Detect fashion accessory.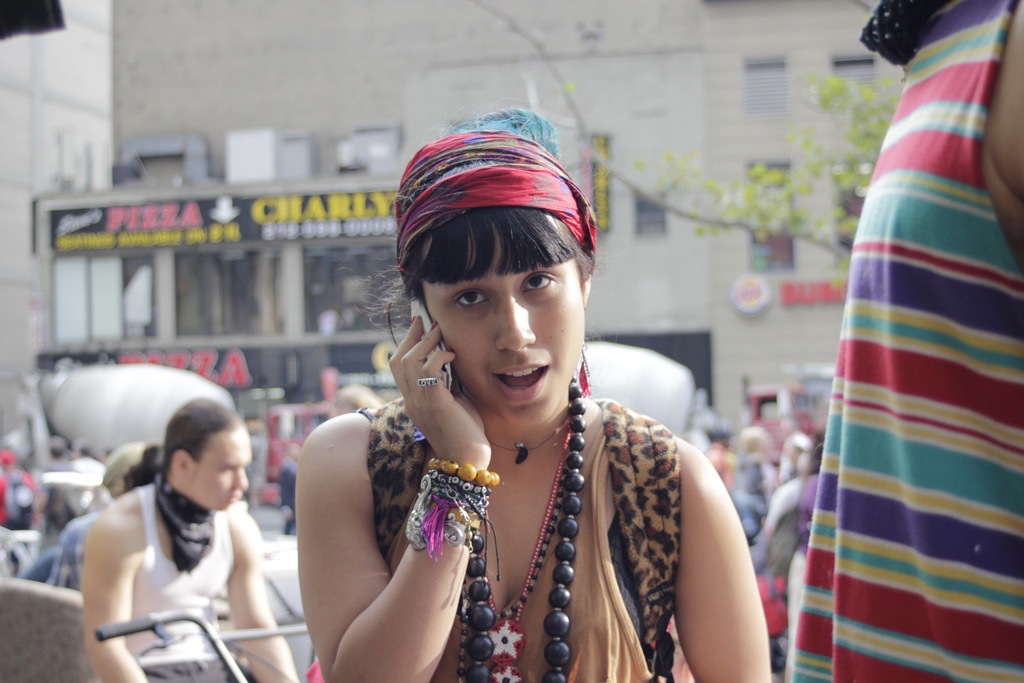
Detected at bbox=(396, 130, 602, 288).
